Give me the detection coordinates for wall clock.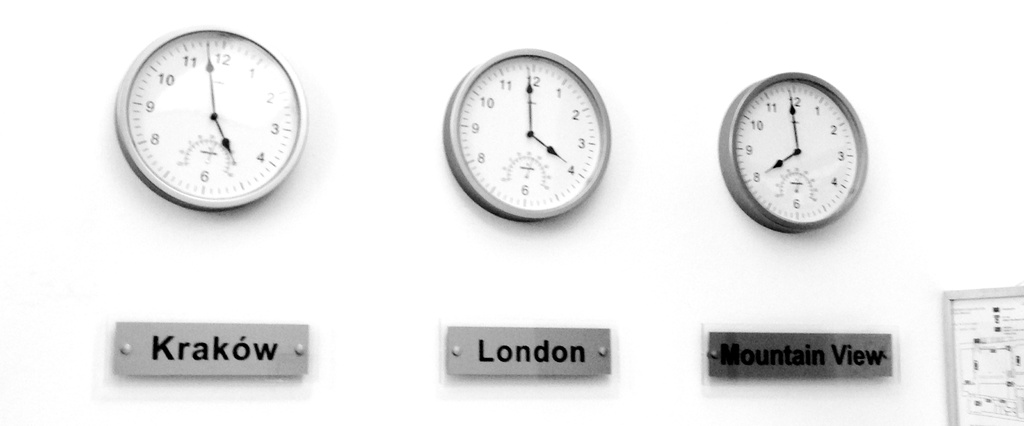
(717, 70, 870, 237).
